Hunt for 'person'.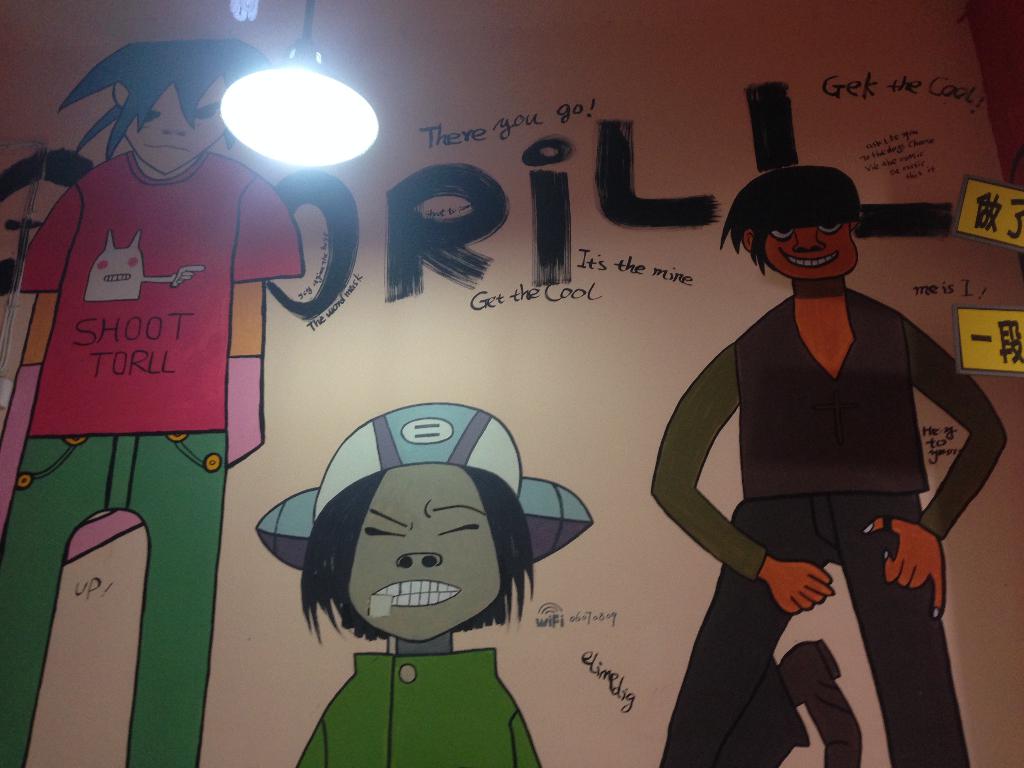
Hunted down at pyautogui.locateOnScreen(0, 42, 301, 767).
